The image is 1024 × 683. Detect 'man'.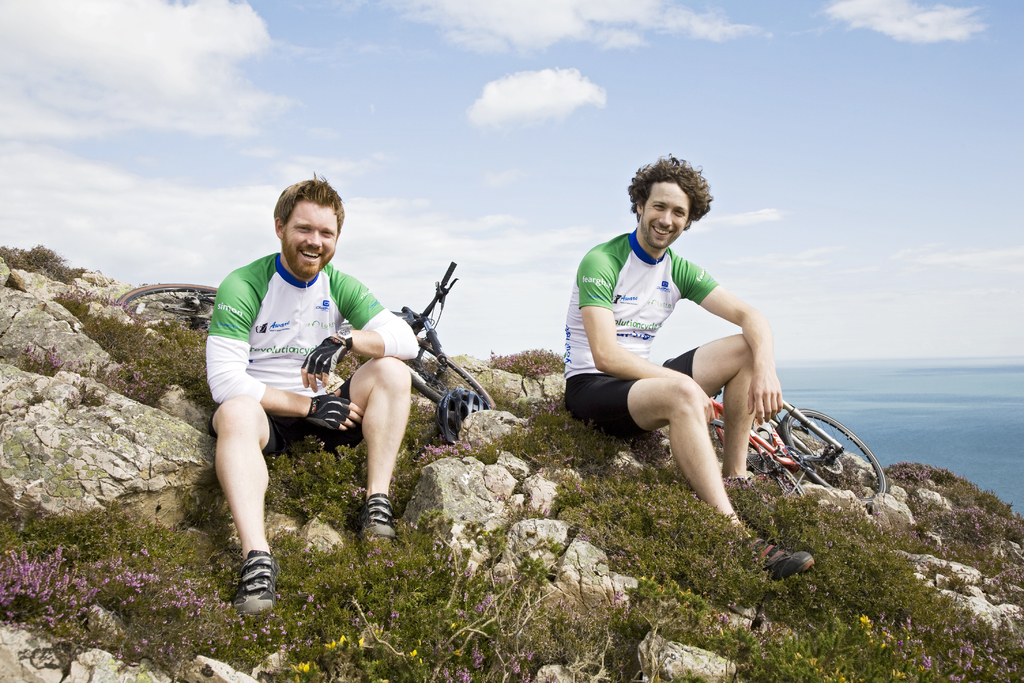
Detection: bbox=[564, 167, 804, 549].
